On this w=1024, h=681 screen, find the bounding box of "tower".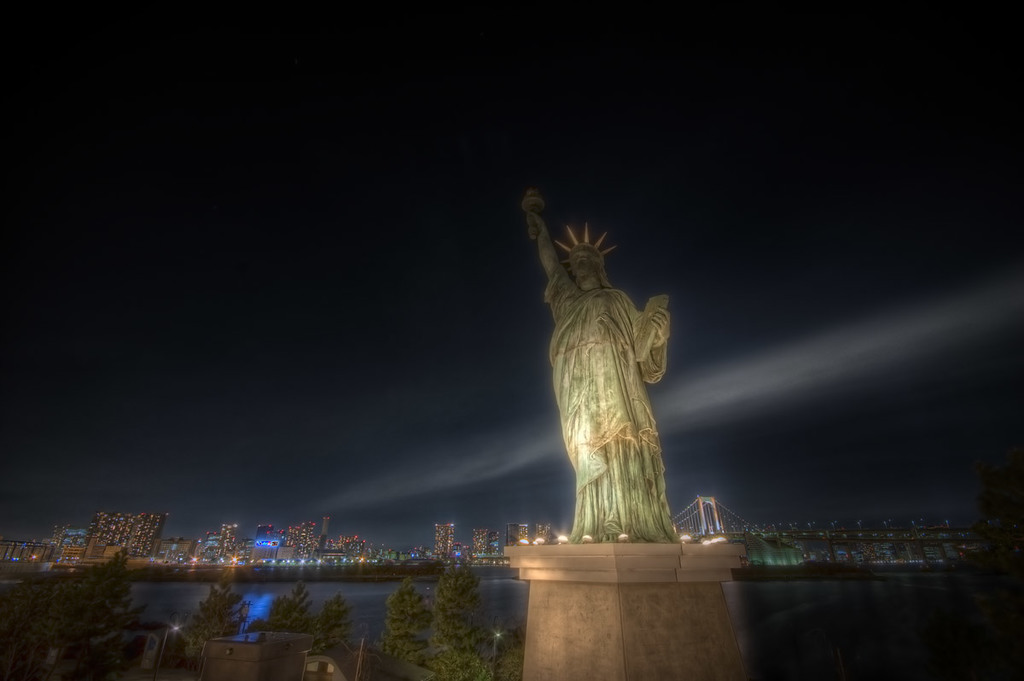
Bounding box: 463 521 496 562.
